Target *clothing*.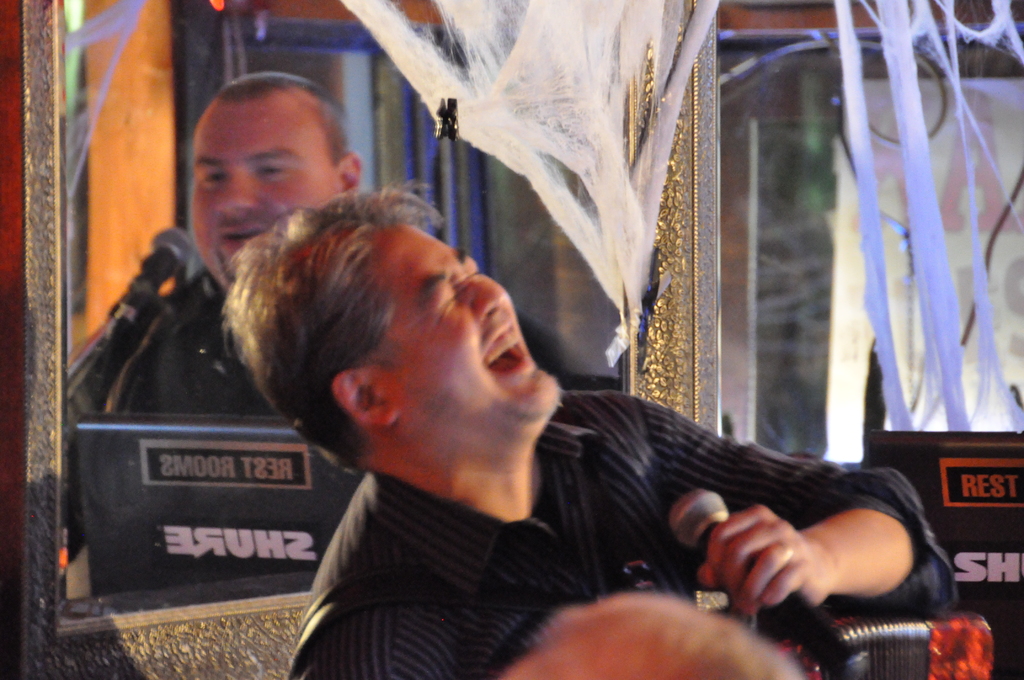
Target region: left=246, top=357, right=960, bottom=665.
